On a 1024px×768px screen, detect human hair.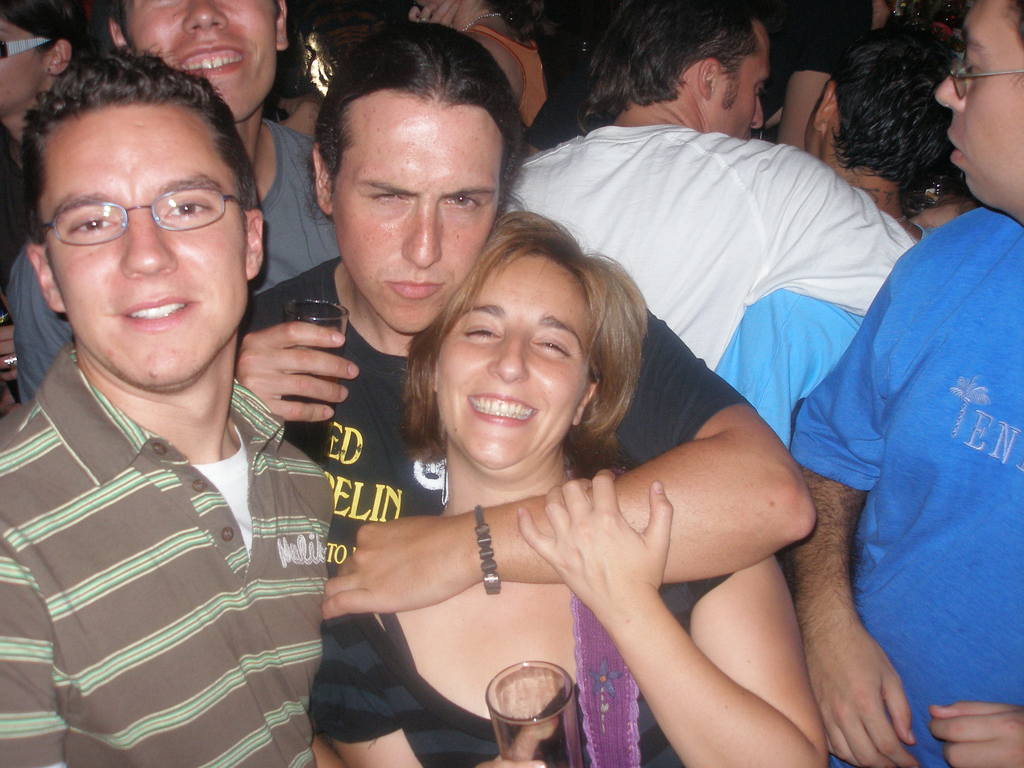
[104, 0, 284, 56].
